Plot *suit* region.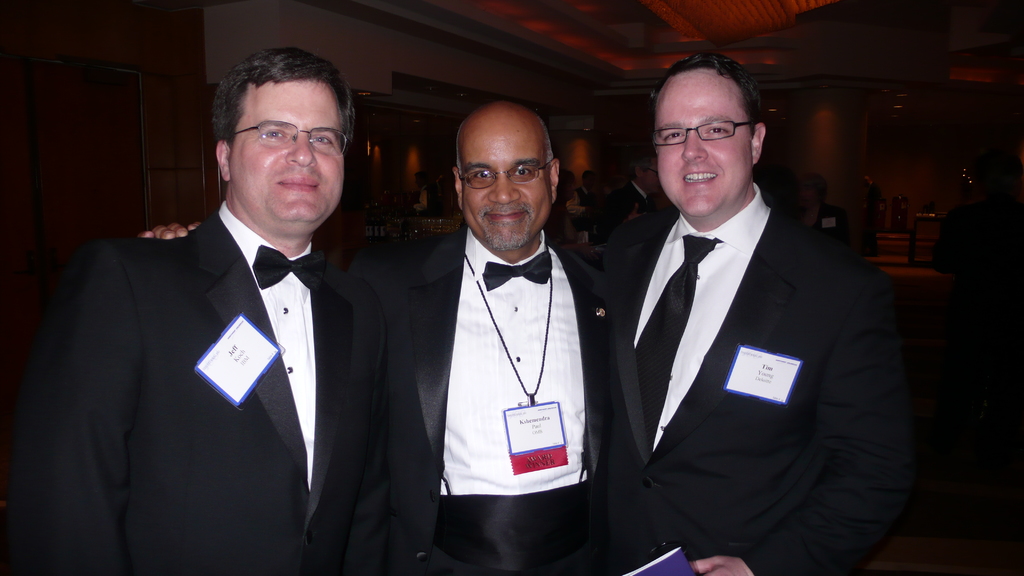
Plotted at BBox(589, 186, 916, 566).
